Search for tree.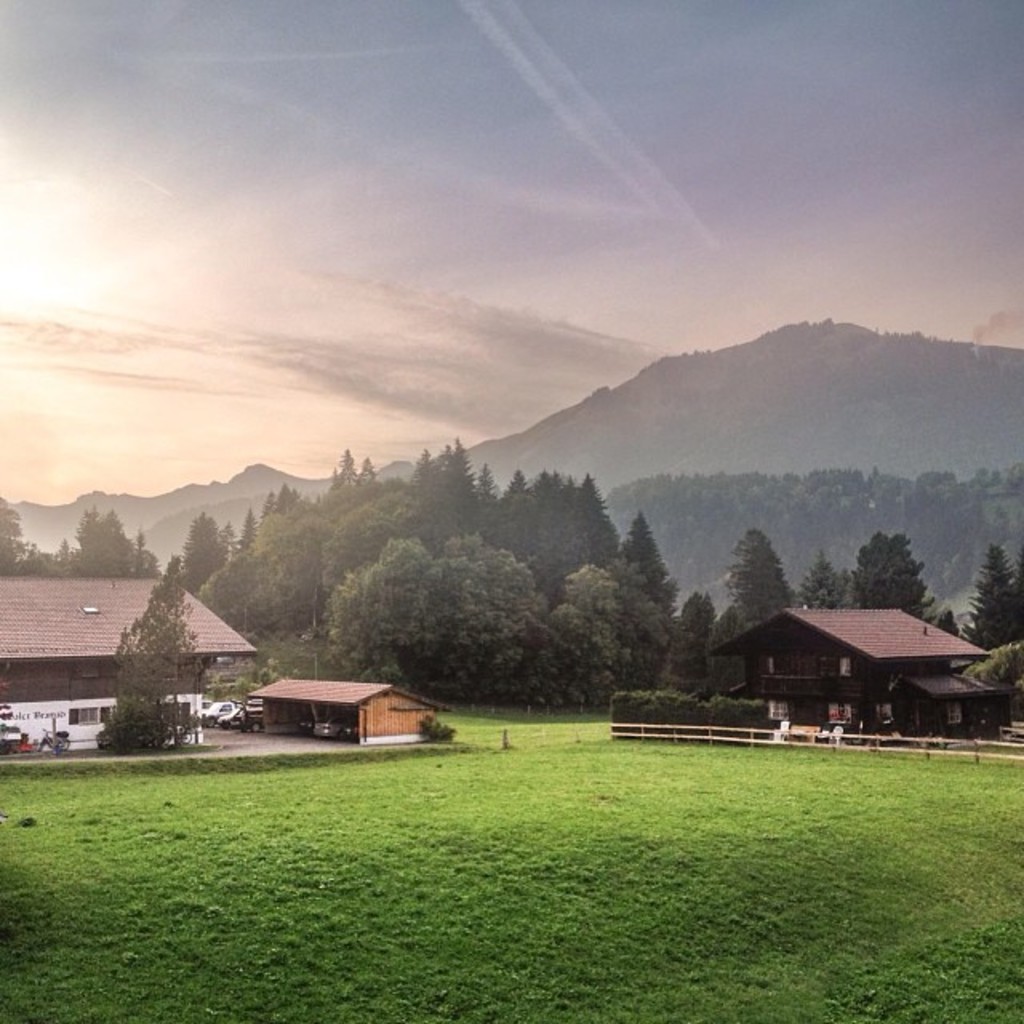
Found at left=539, top=467, right=587, bottom=613.
